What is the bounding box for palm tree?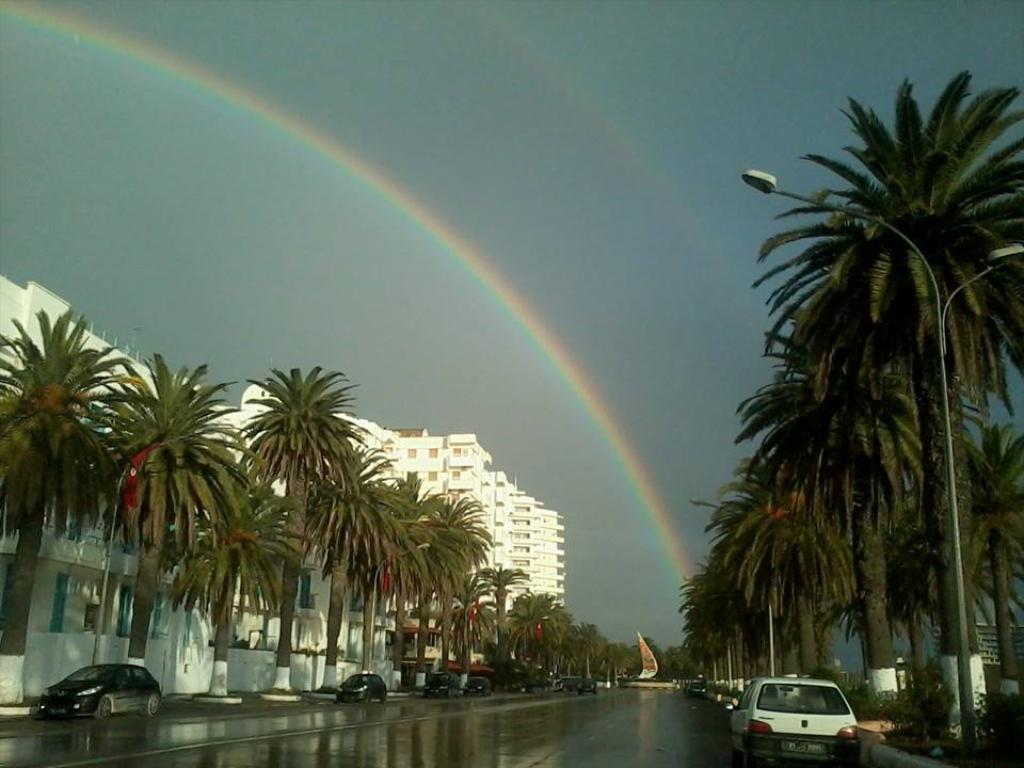
[691, 561, 772, 672].
